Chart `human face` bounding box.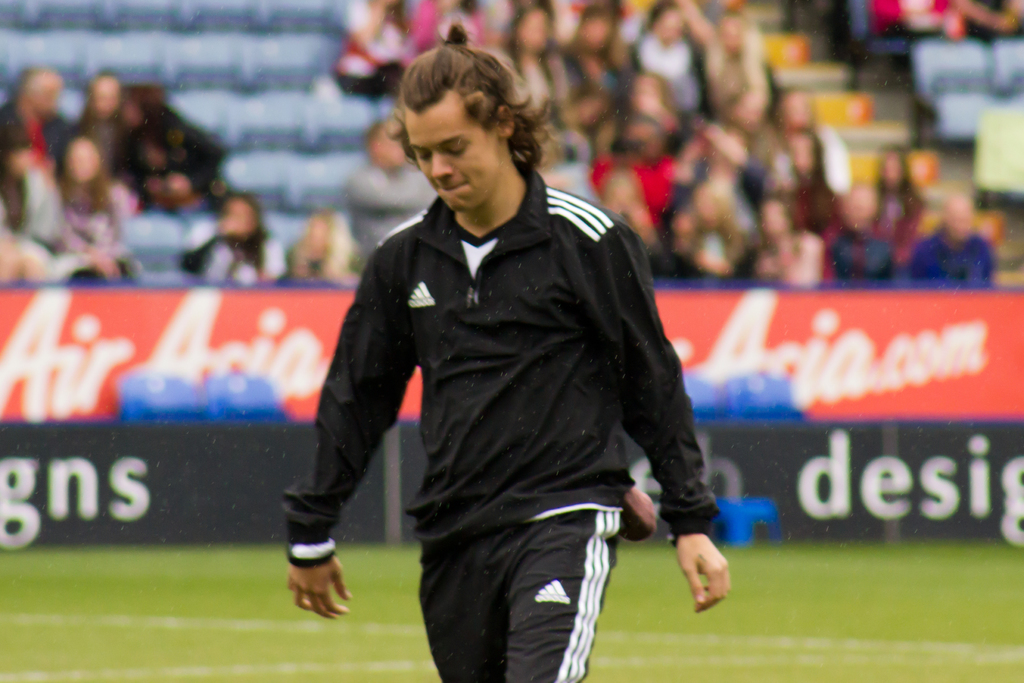
Charted: bbox(406, 103, 500, 215).
